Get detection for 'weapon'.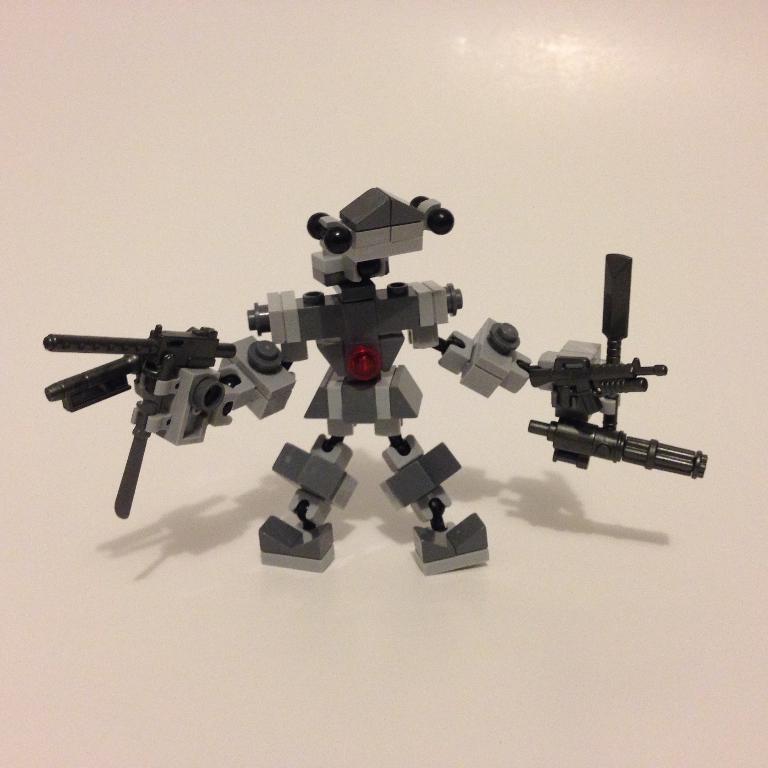
Detection: 510:270:709:506.
